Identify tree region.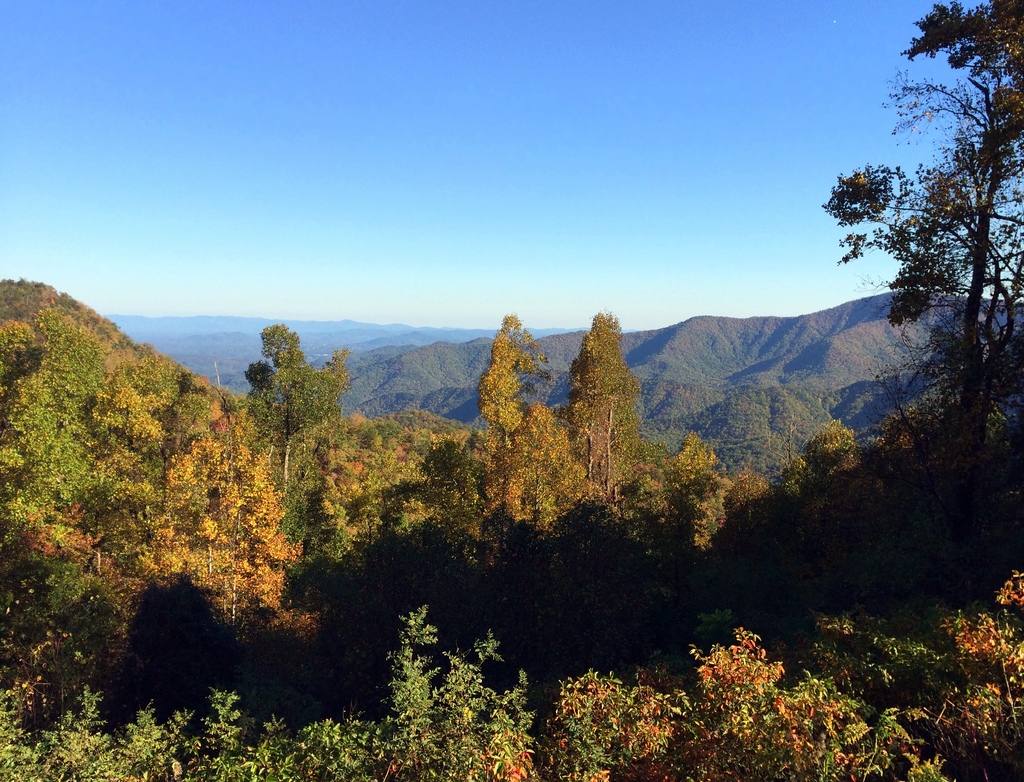
Region: [left=815, top=31, right=1008, bottom=557].
